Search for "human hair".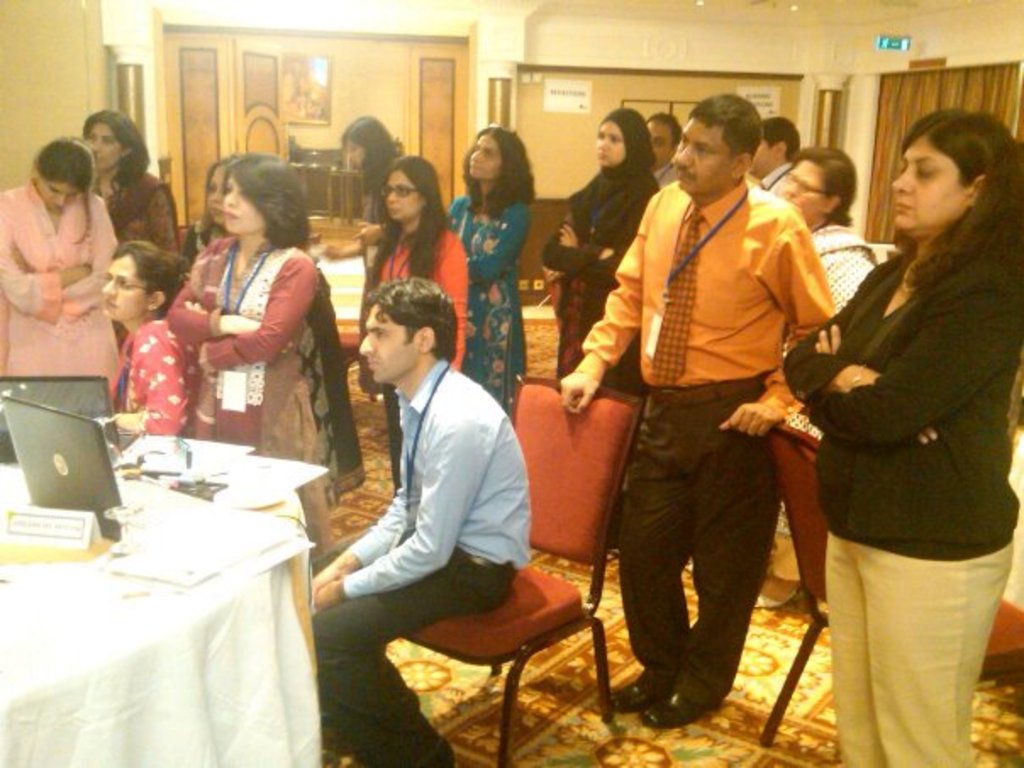
Found at Rect(760, 112, 800, 168).
